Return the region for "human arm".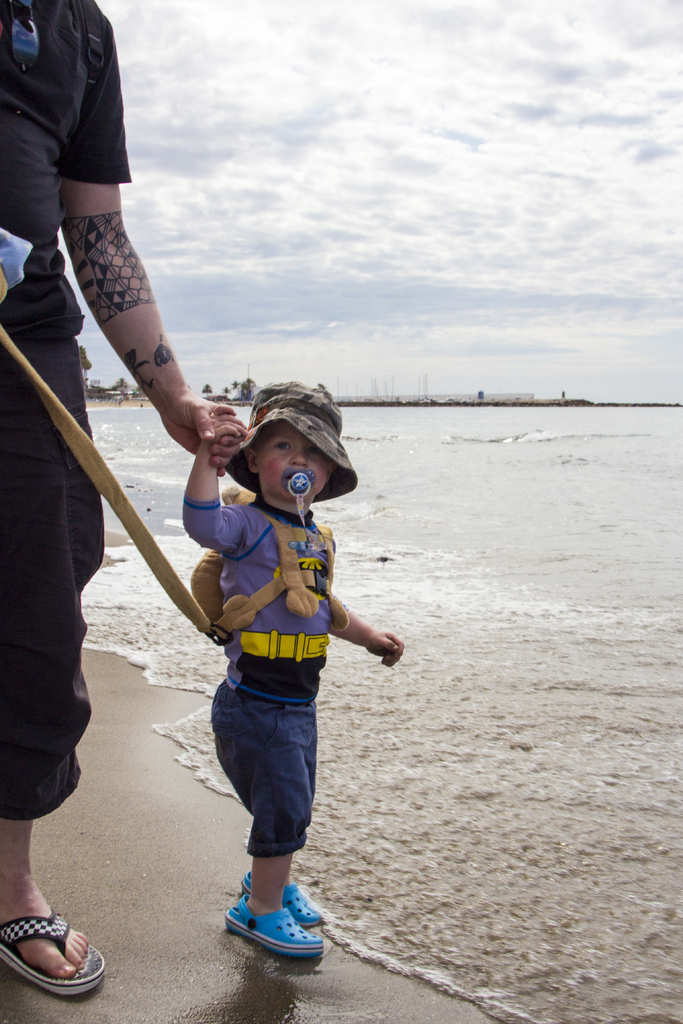
crop(323, 588, 415, 668).
